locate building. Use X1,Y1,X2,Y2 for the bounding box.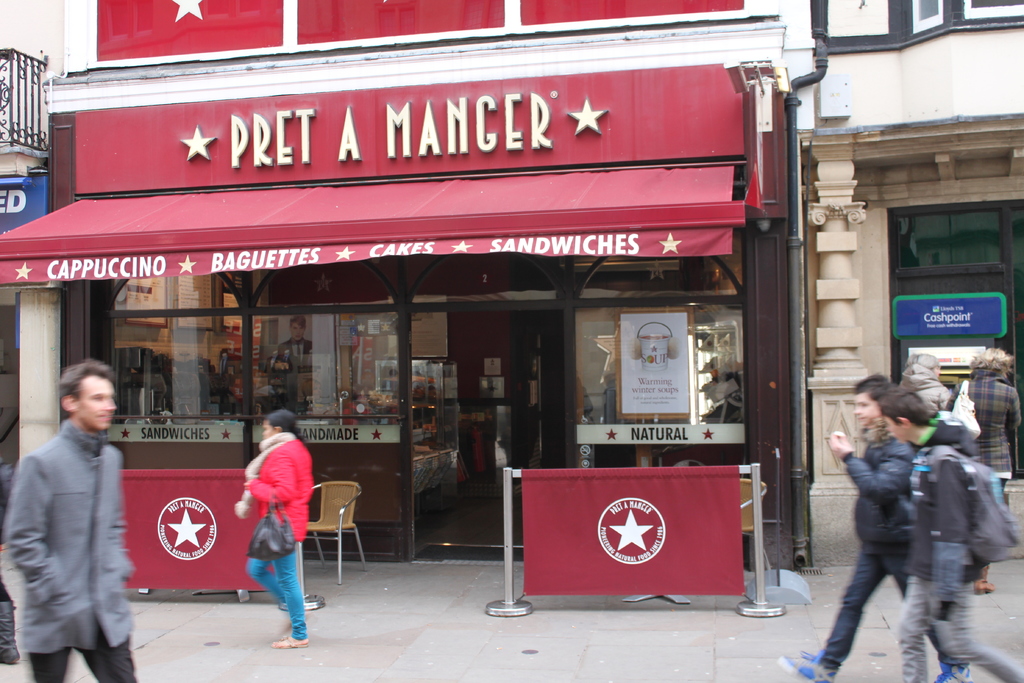
0,45,56,236.
